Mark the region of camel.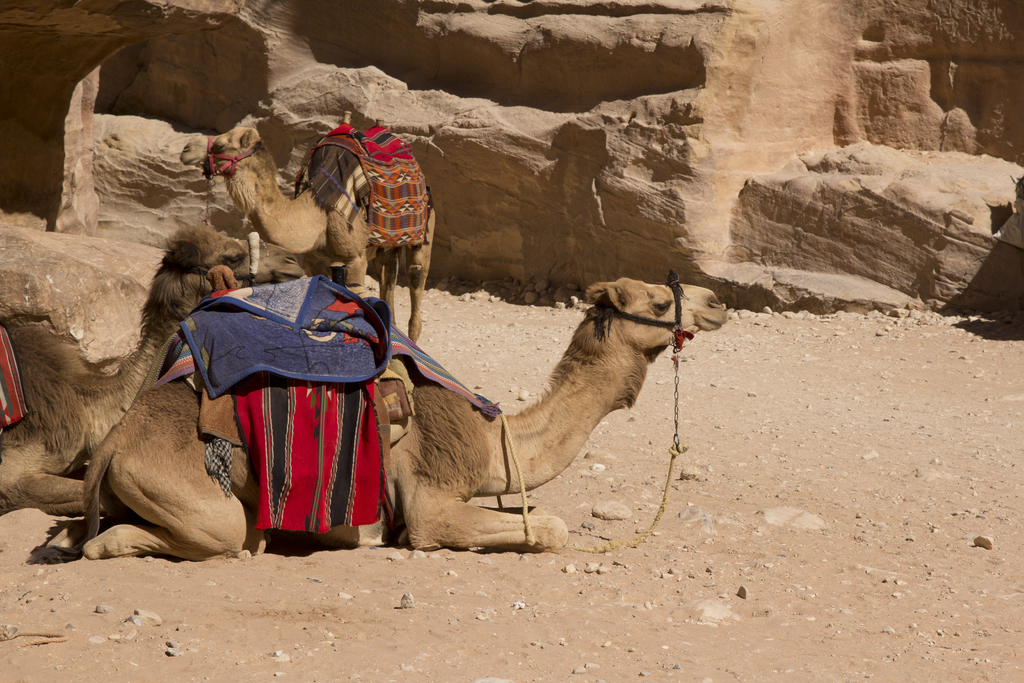
Region: 177:120:435:344.
